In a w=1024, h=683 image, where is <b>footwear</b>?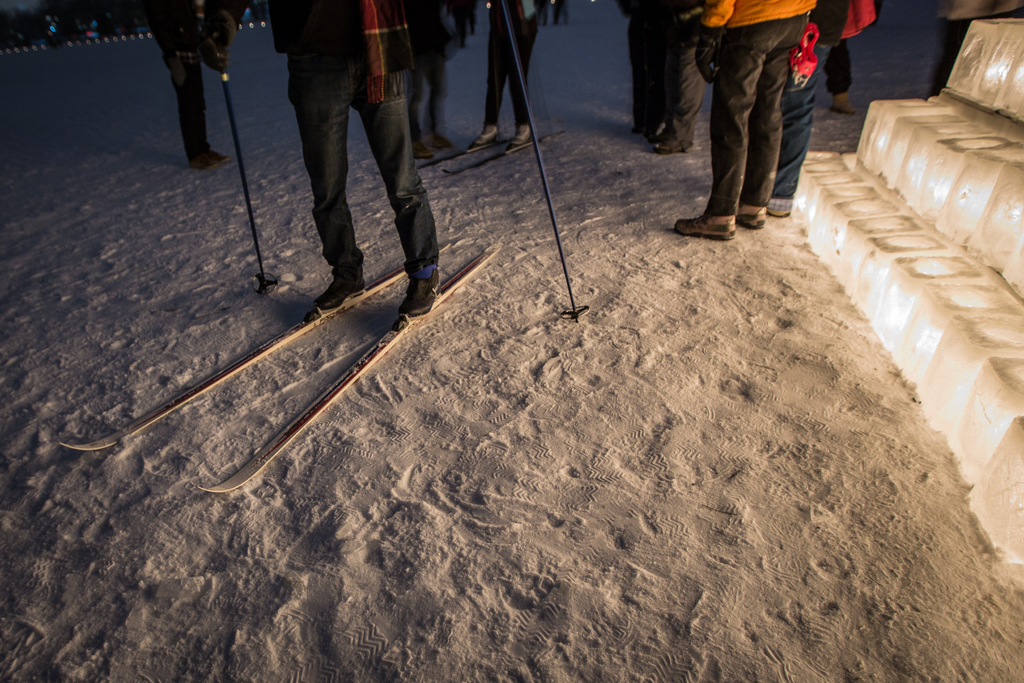
<bbox>408, 140, 437, 160</bbox>.
